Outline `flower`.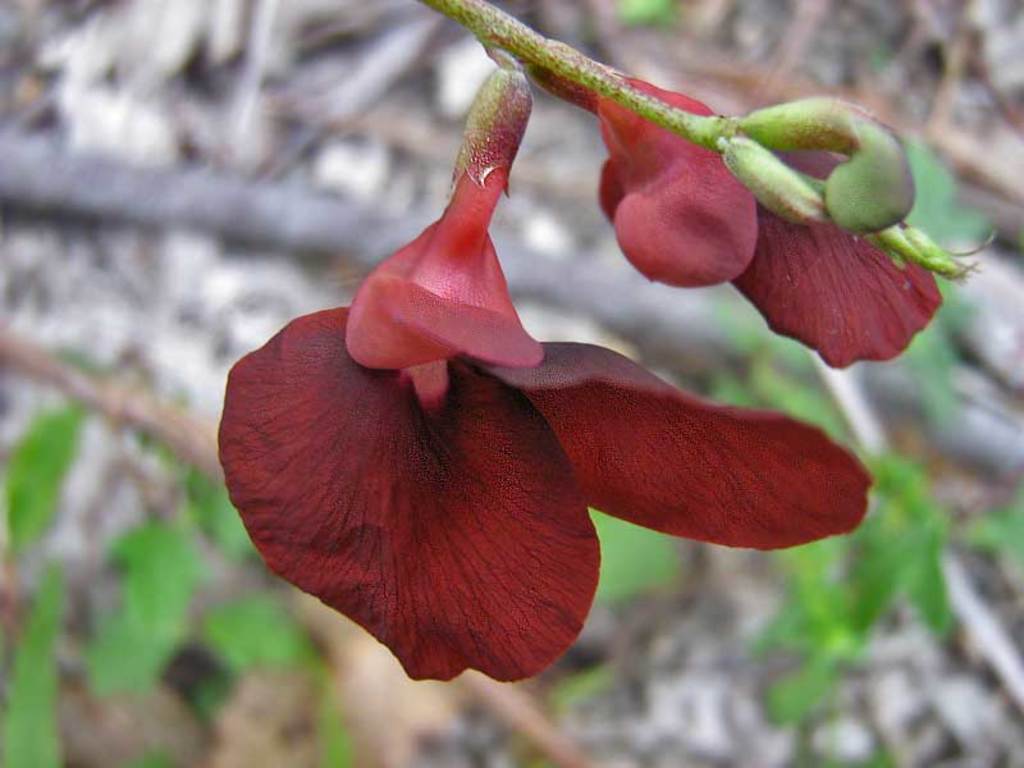
Outline: [x1=232, y1=55, x2=881, y2=668].
